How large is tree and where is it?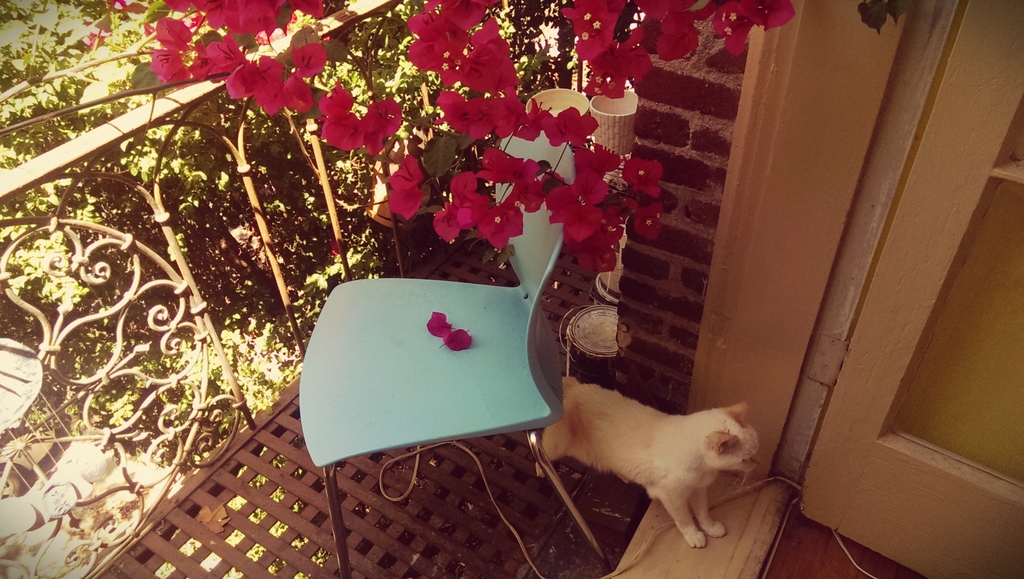
Bounding box: l=0, t=0, r=390, b=336.
